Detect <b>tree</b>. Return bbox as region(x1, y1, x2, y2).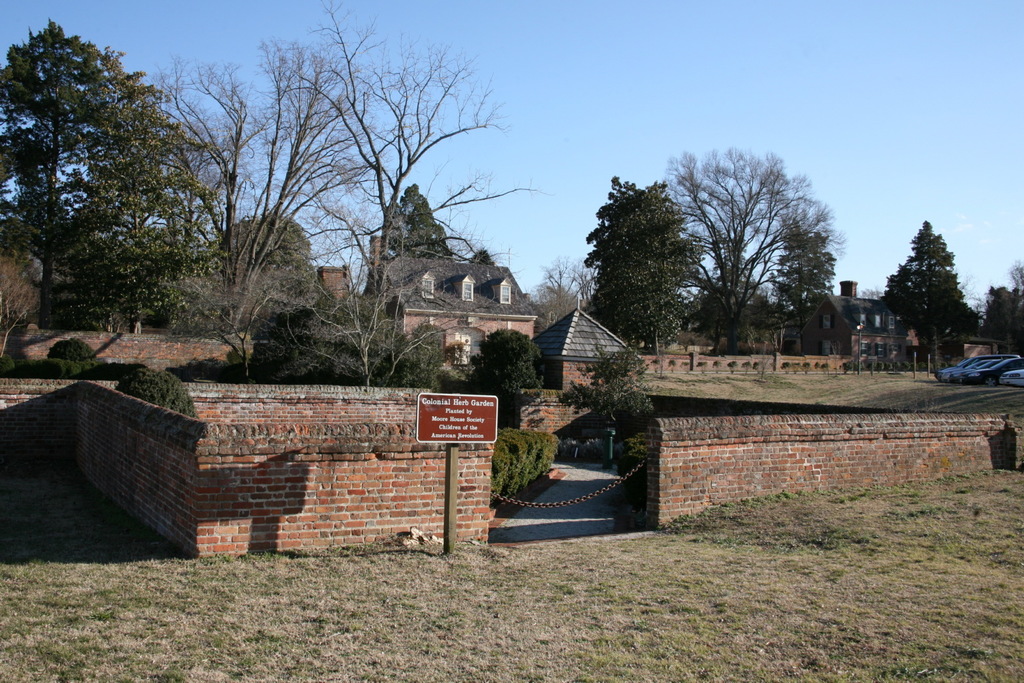
region(378, 184, 452, 261).
